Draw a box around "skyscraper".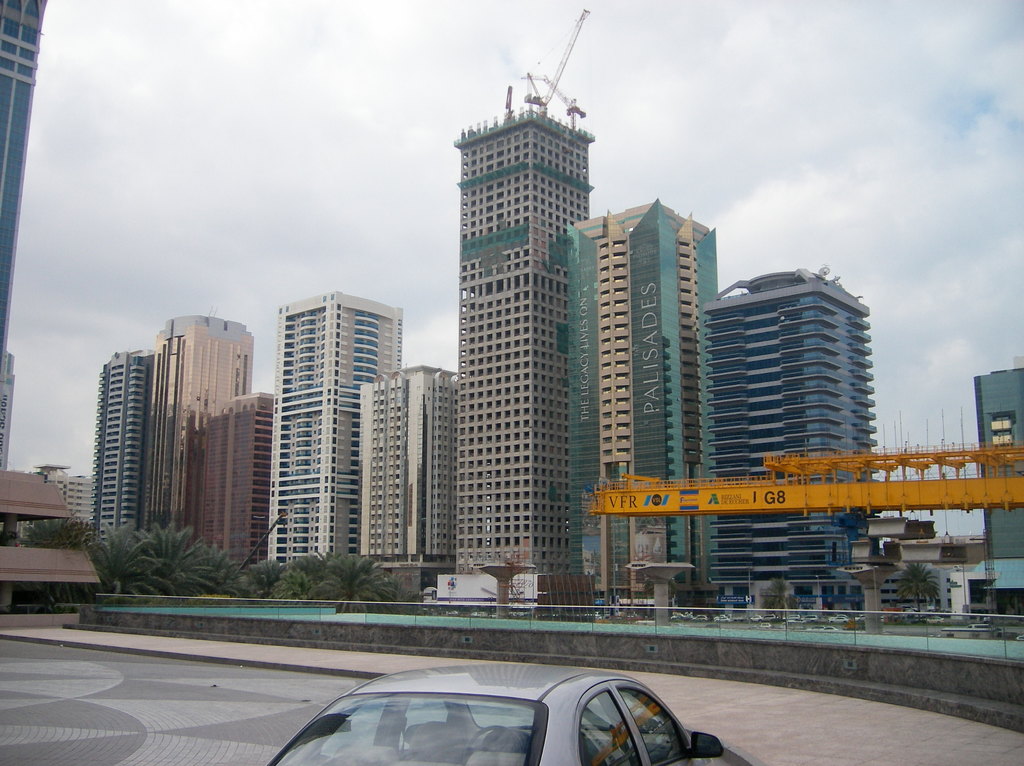
[left=566, top=186, right=734, bottom=619].
